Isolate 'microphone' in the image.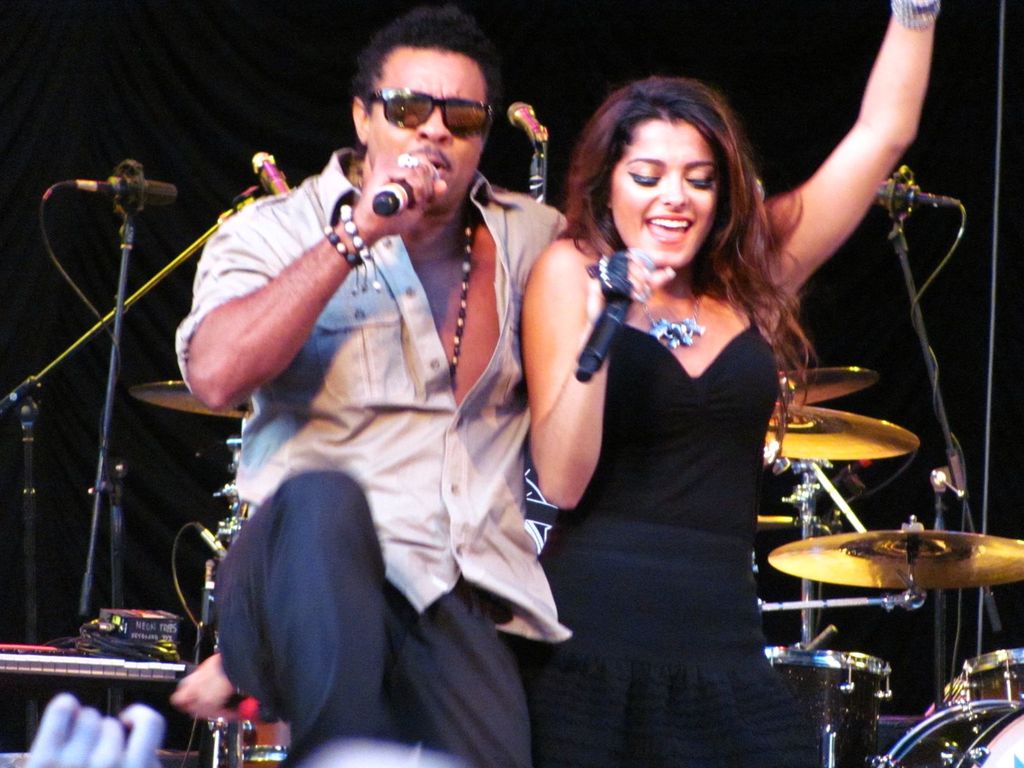
Isolated region: {"left": 574, "top": 243, "right": 661, "bottom": 384}.
